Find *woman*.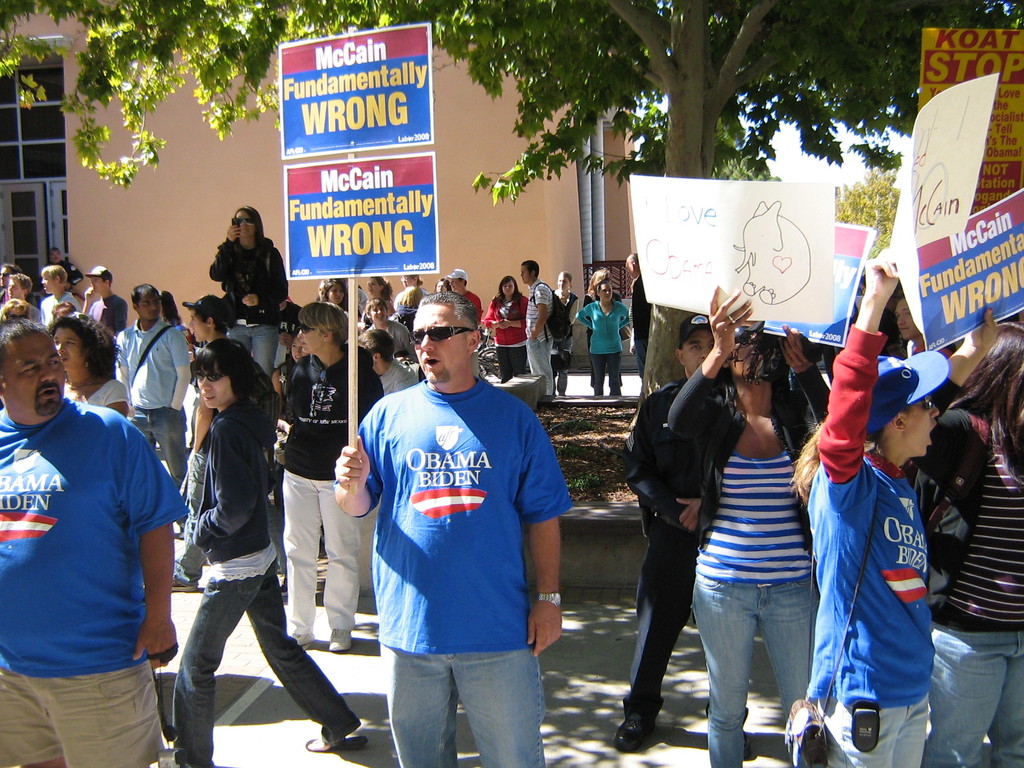
bbox=[170, 336, 362, 767].
